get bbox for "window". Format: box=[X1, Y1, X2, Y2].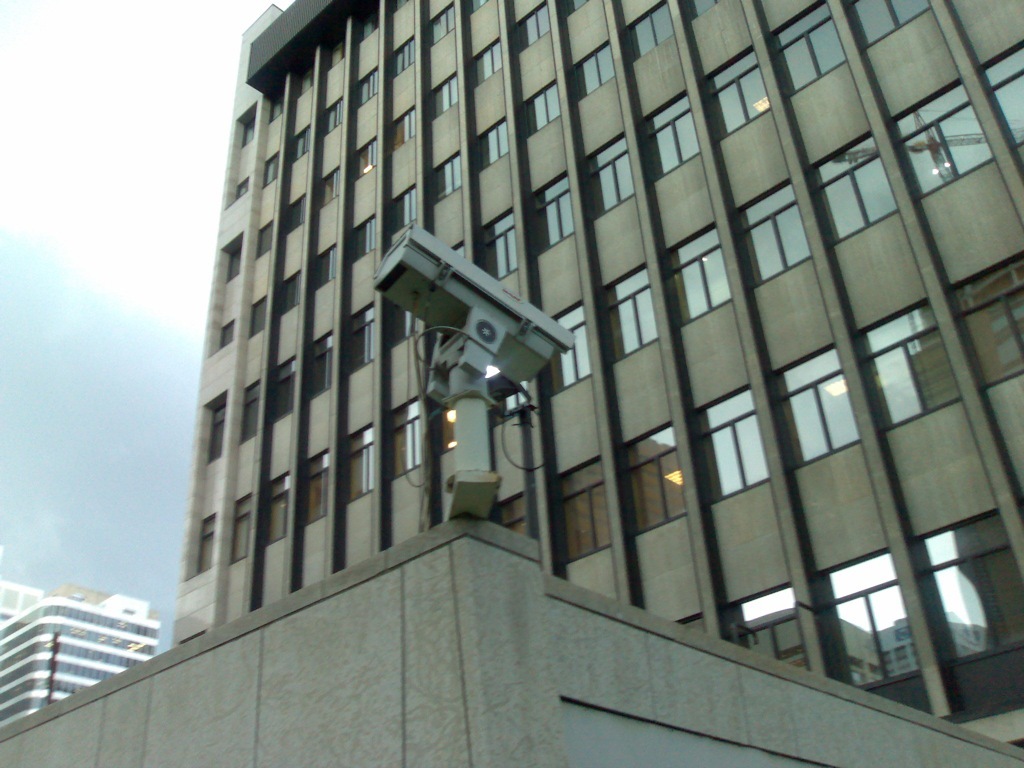
box=[554, 454, 614, 566].
